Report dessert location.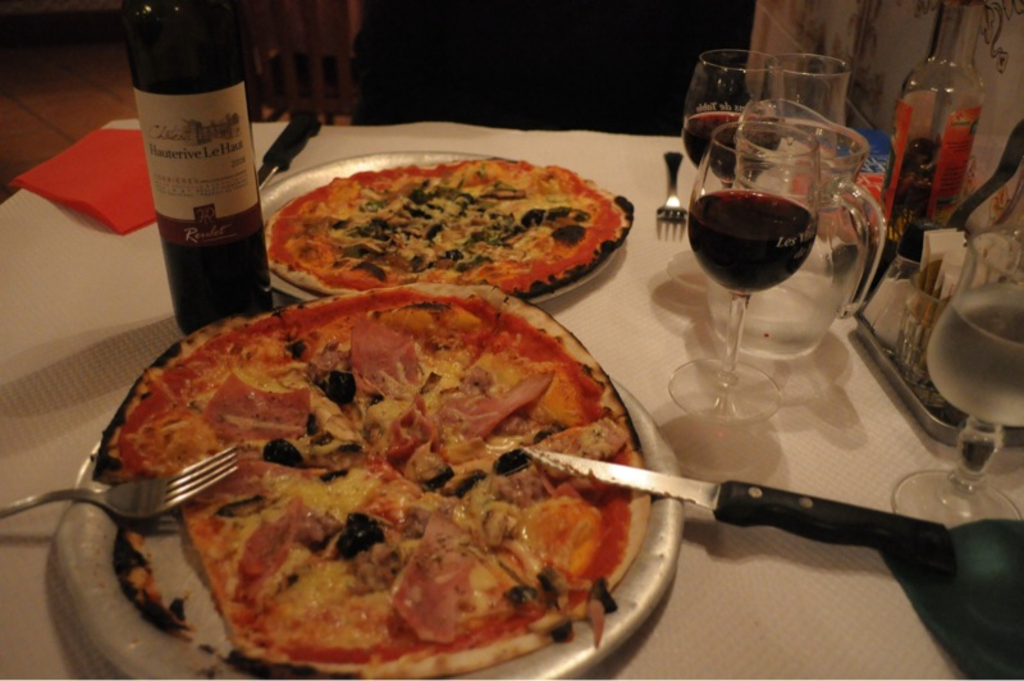
Report: locate(51, 303, 660, 680).
